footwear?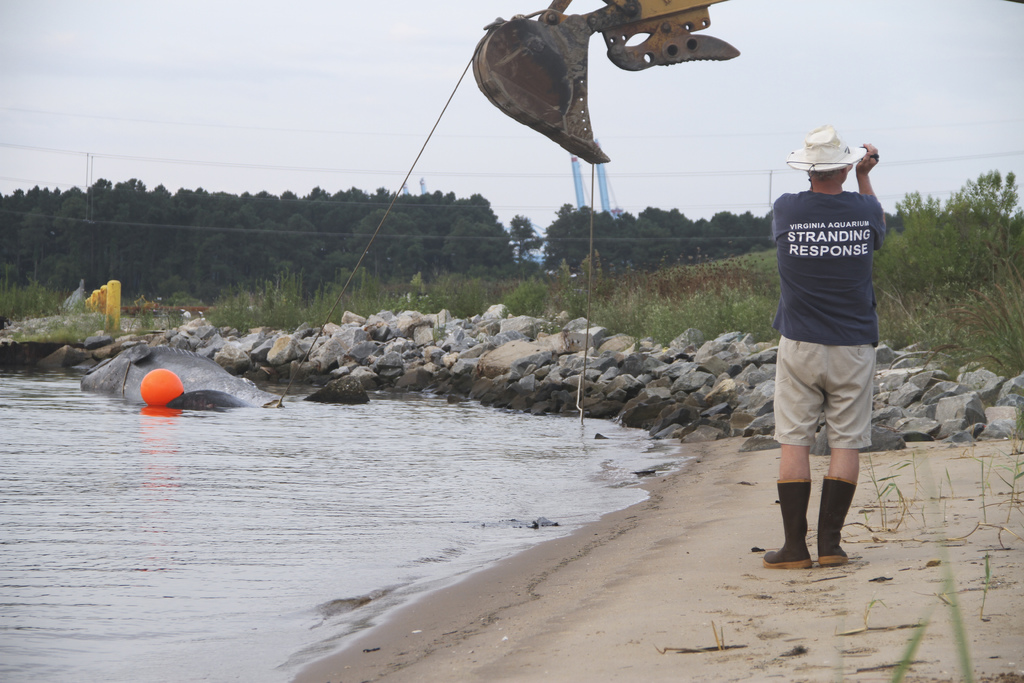
l=783, t=448, r=863, b=567
